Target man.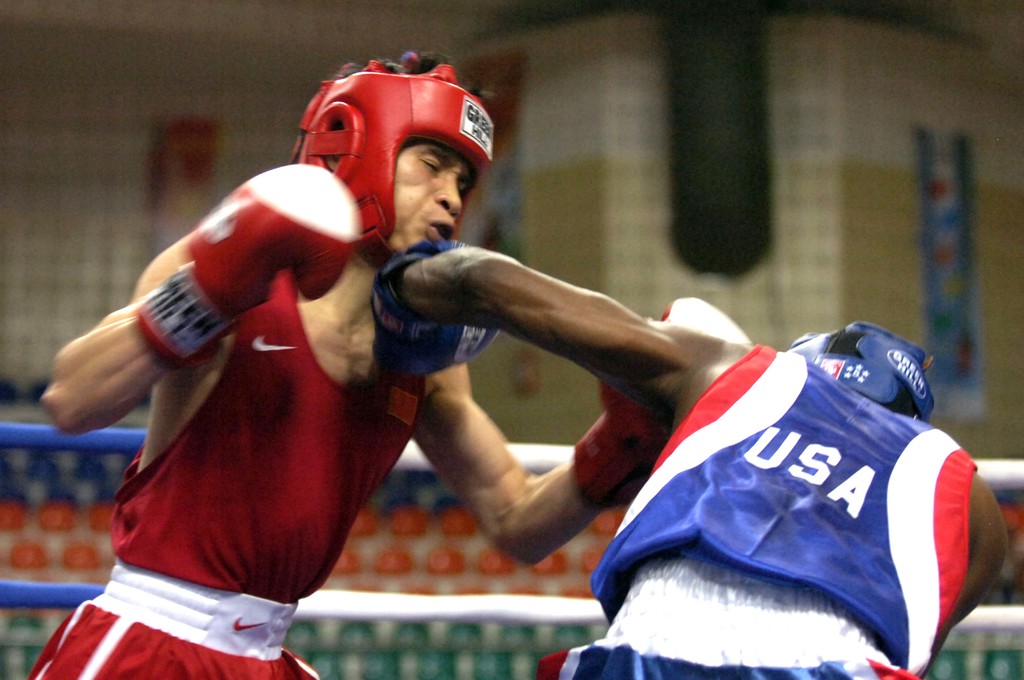
Target region: {"x1": 29, "y1": 53, "x2": 750, "y2": 679}.
